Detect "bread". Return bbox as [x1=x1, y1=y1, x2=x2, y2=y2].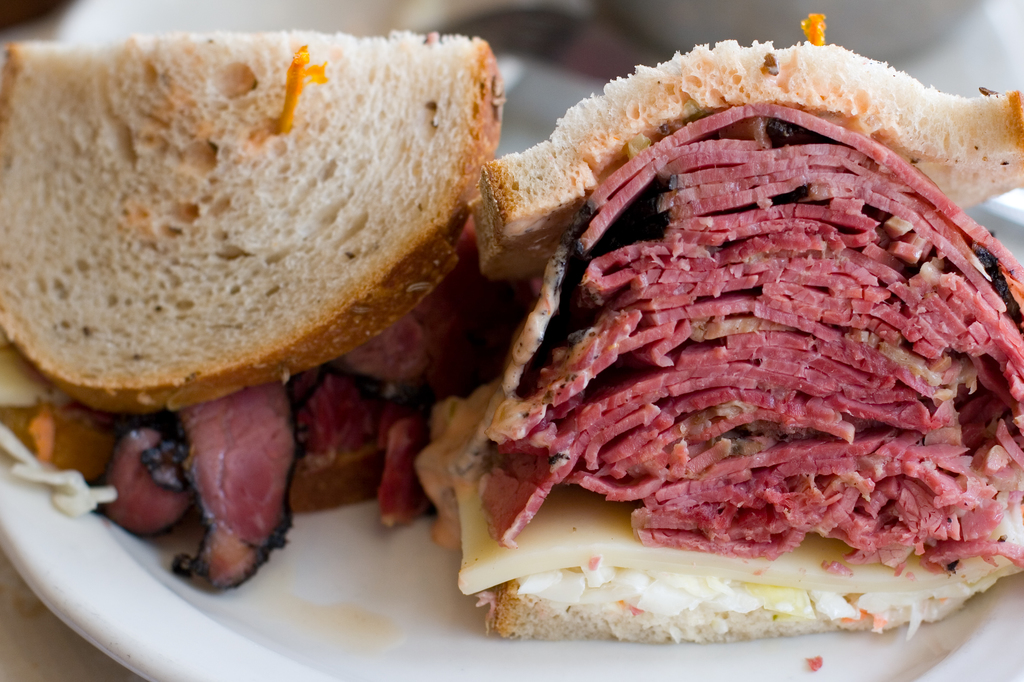
[x1=486, y1=40, x2=1019, y2=270].
